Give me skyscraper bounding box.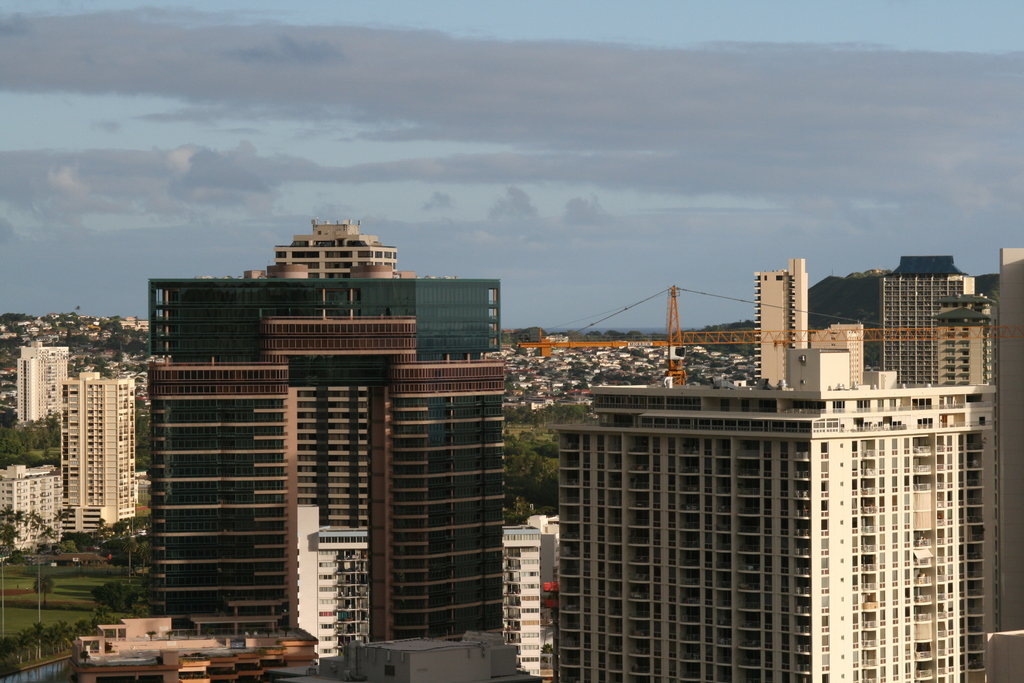
x1=0 y1=343 x2=132 y2=552.
